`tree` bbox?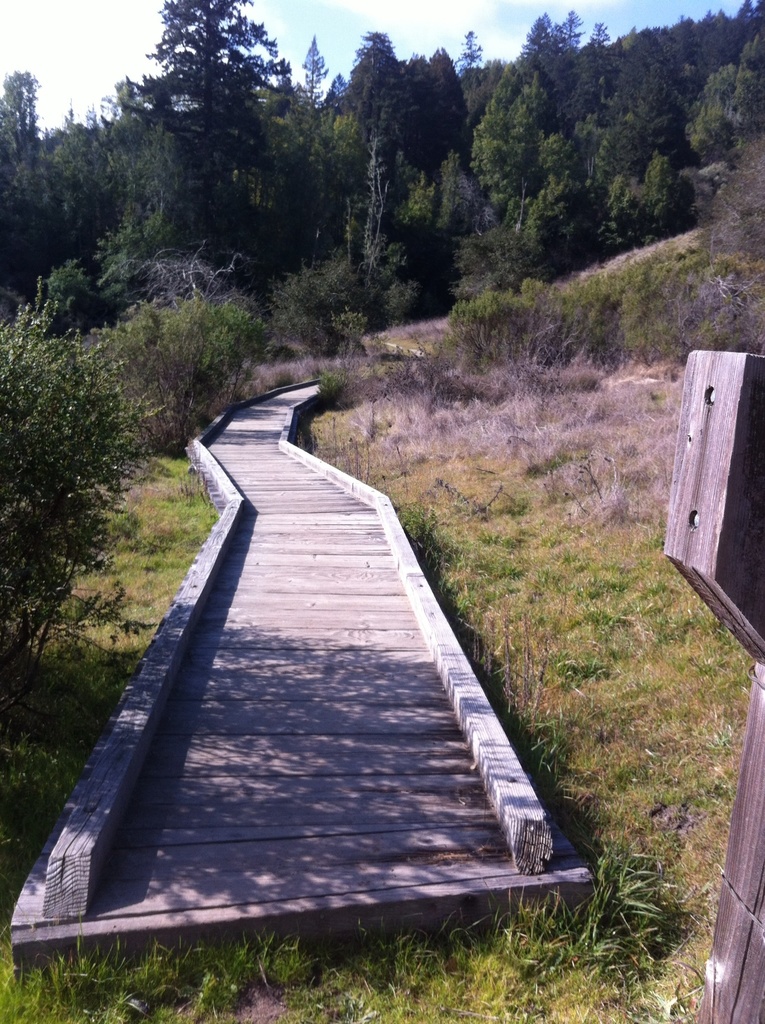
466/44/590/244
